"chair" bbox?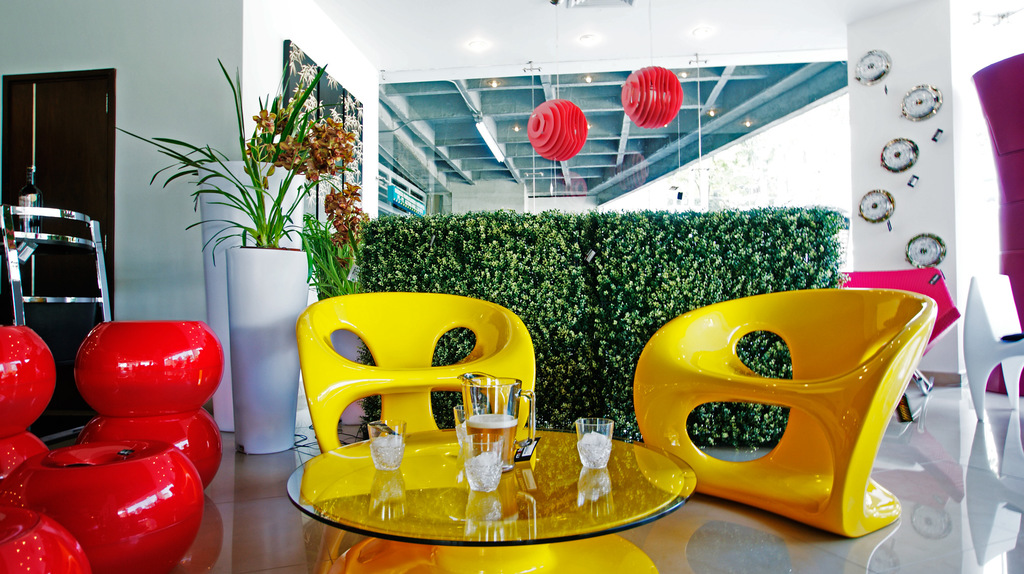
(959, 276, 1023, 418)
